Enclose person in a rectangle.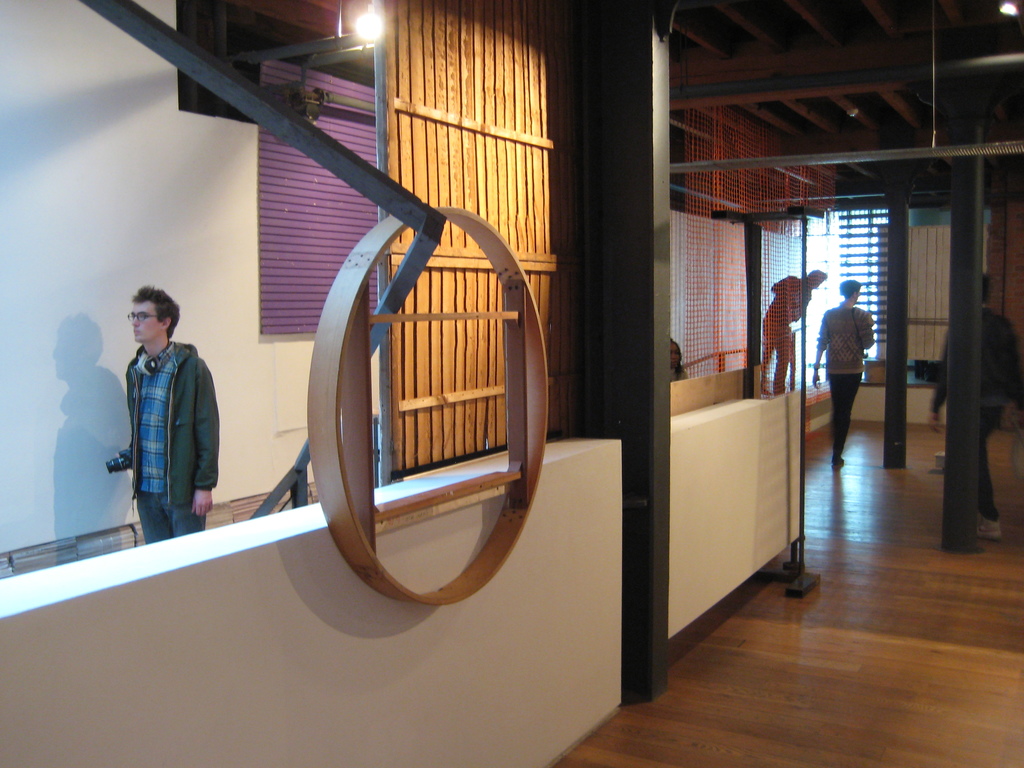
{"left": 107, "top": 283, "right": 221, "bottom": 559}.
